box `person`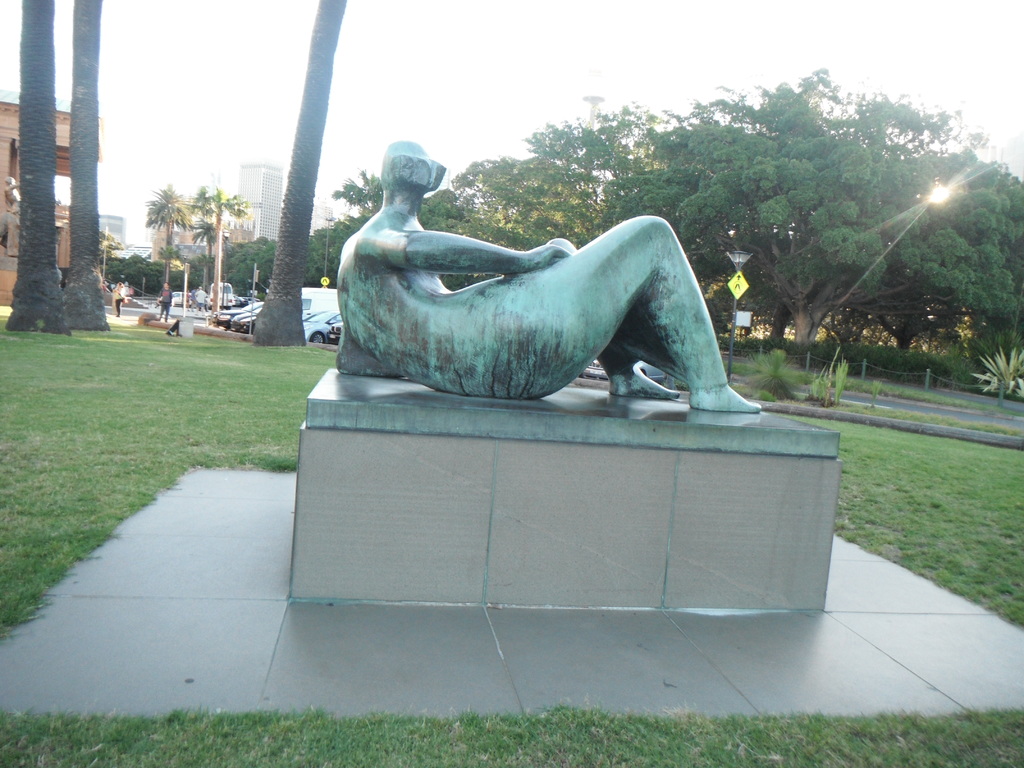
185,289,189,311
